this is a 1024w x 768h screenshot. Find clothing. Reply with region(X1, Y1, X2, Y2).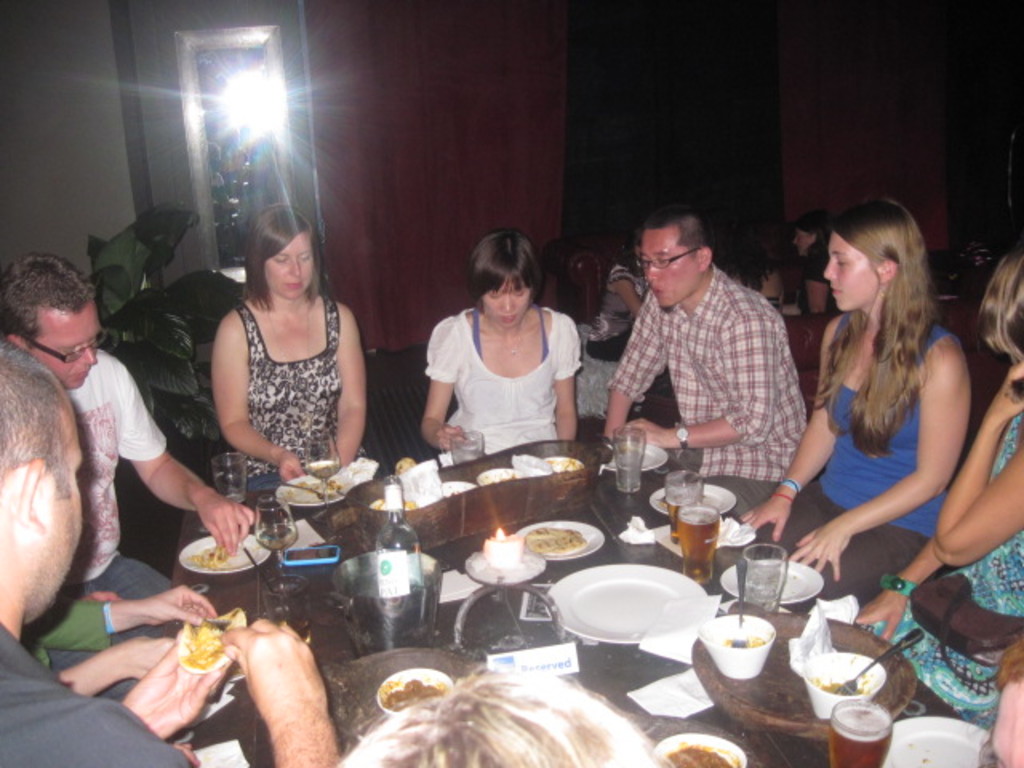
region(203, 290, 349, 485).
